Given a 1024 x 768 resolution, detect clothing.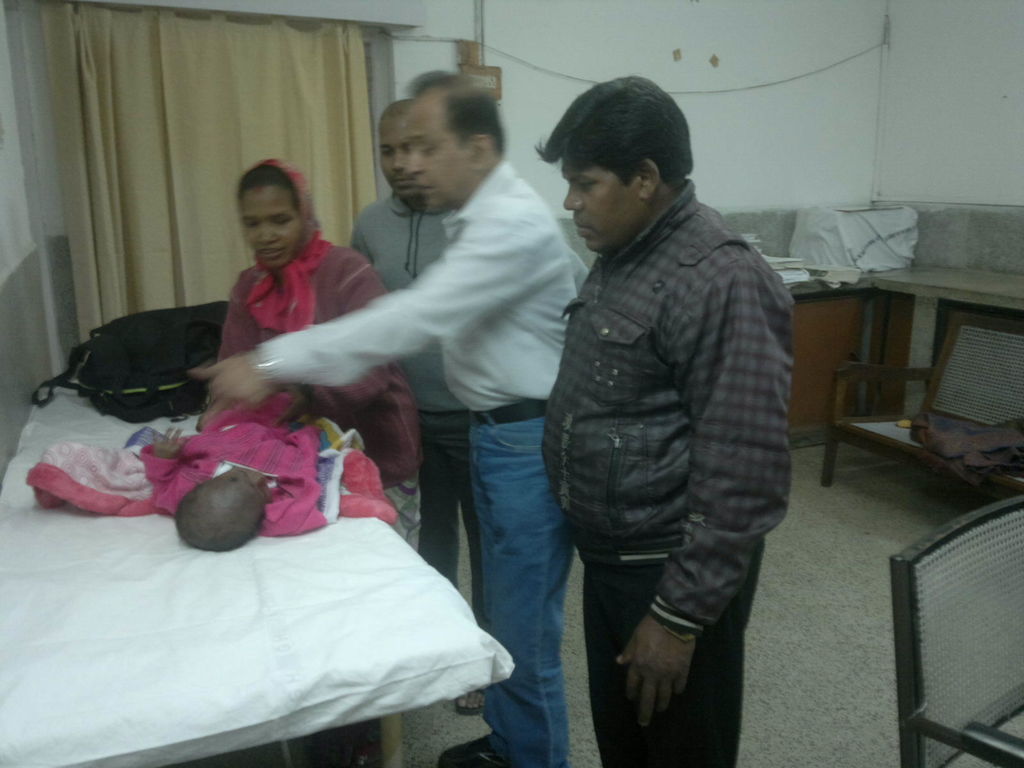
344 198 522 653.
